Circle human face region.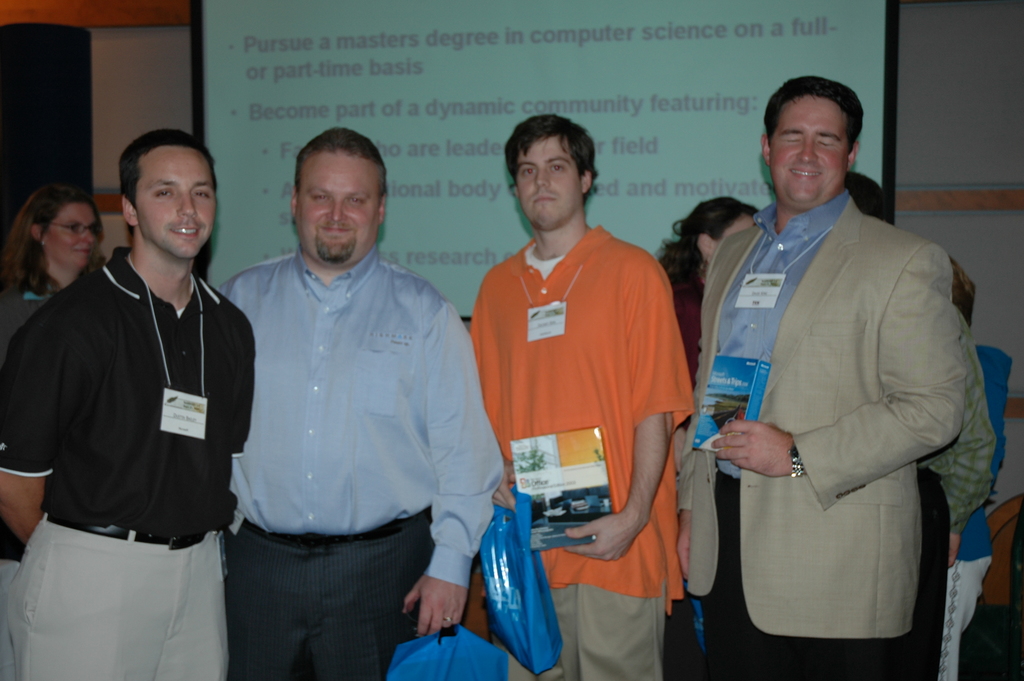
Region: (left=769, top=95, right=855, bottom=199).
